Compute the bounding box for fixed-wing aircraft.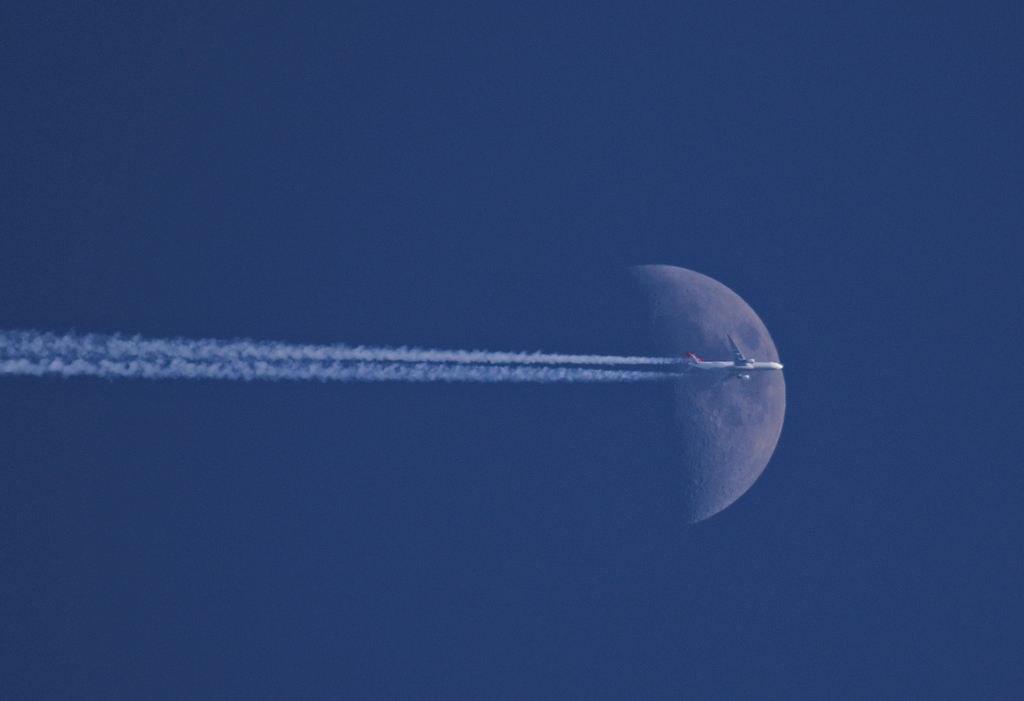
bbox=(683, 331, 779, 387).
